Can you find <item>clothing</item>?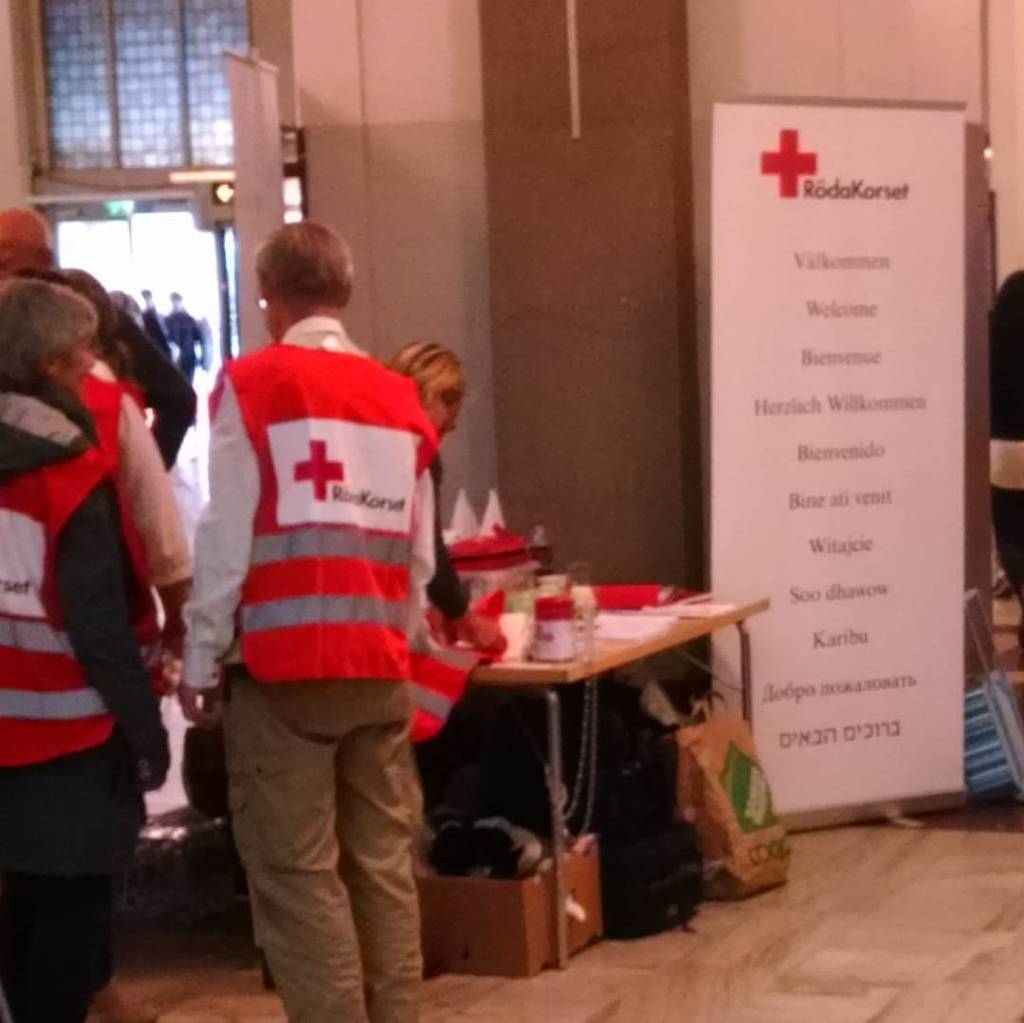
Yes, bounding box: bbox=[187, 247, 466, 961].
